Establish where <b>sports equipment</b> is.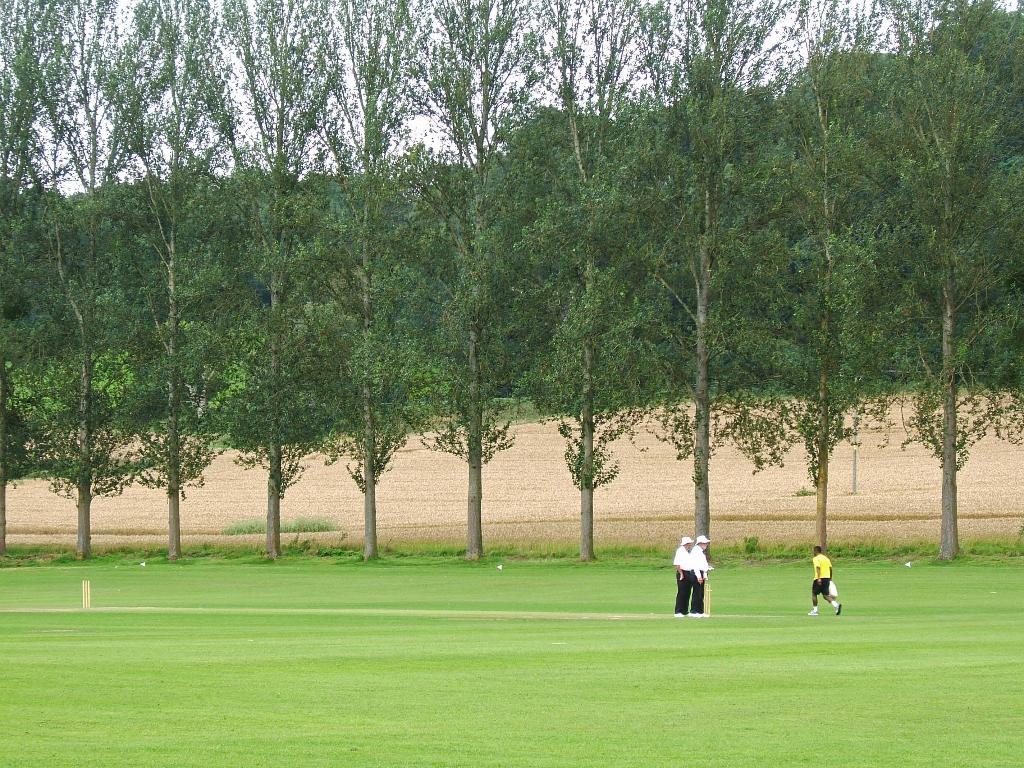
Established at locate(82, 579, 92, 610).
